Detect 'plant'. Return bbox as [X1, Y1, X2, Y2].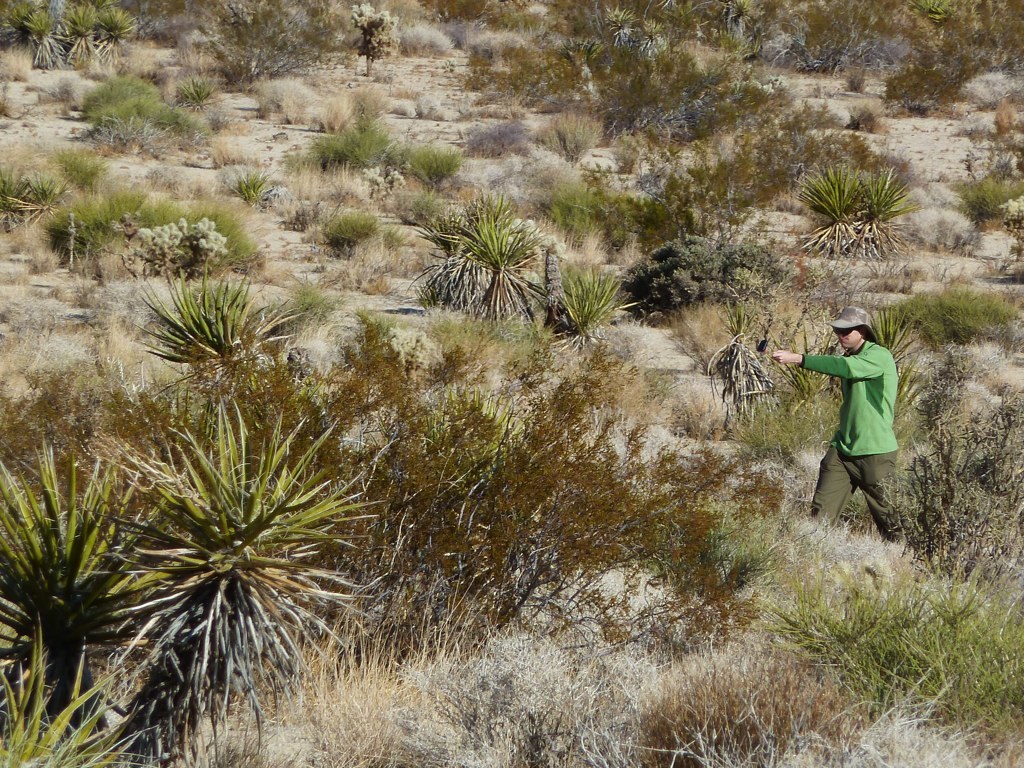
[218, 169, 271, 218].
